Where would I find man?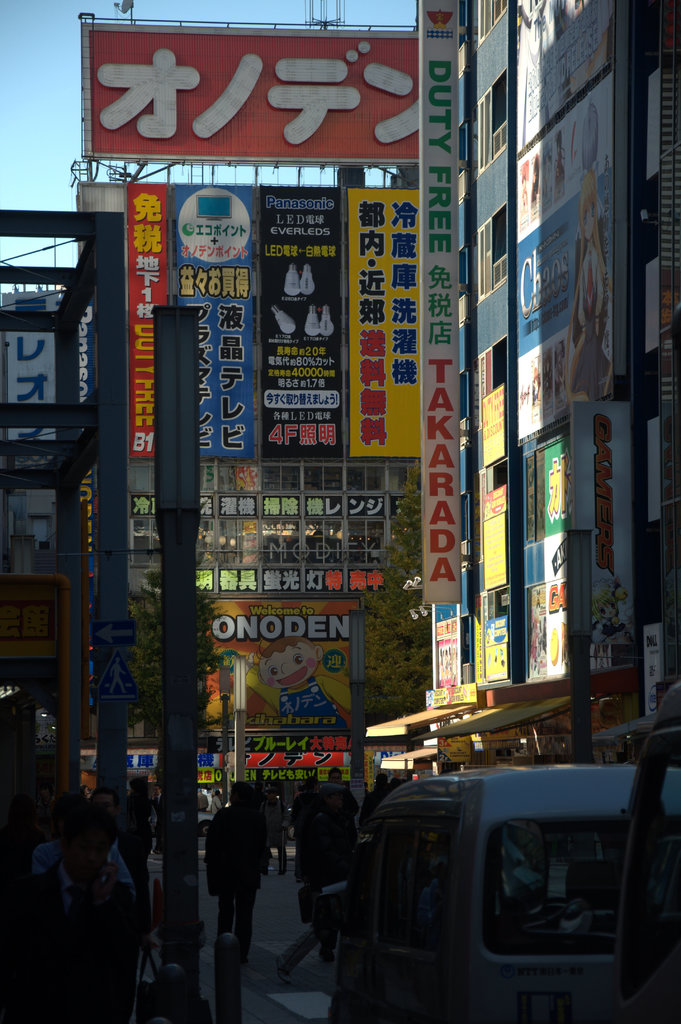
At (left=200, top=785, right=266, bottom=971).
